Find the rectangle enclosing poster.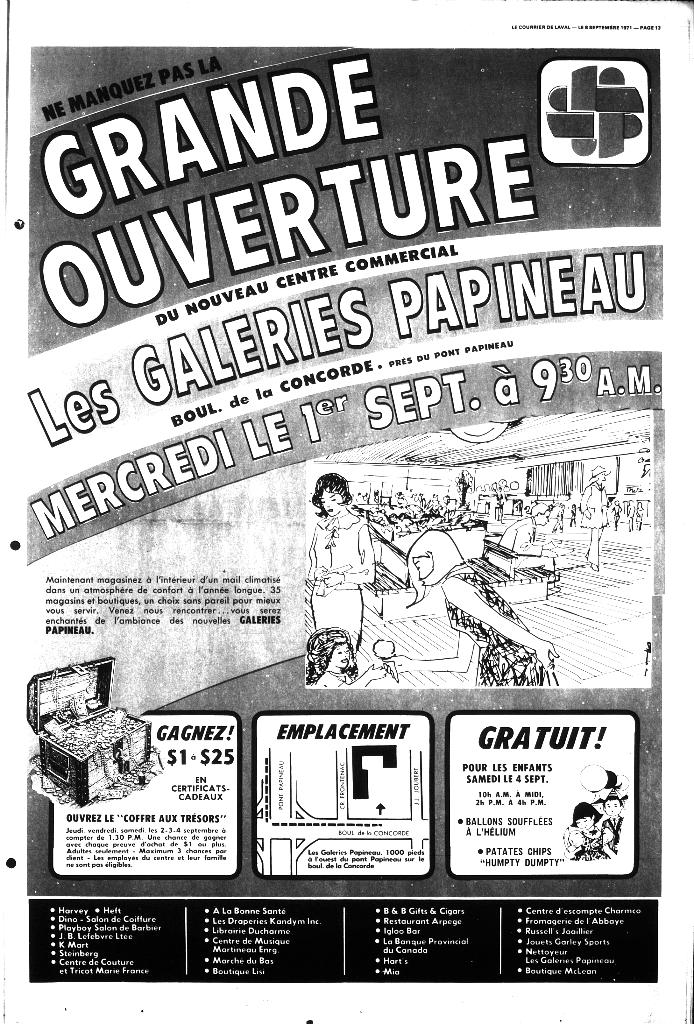
box(0, 0, 693, 1023).
